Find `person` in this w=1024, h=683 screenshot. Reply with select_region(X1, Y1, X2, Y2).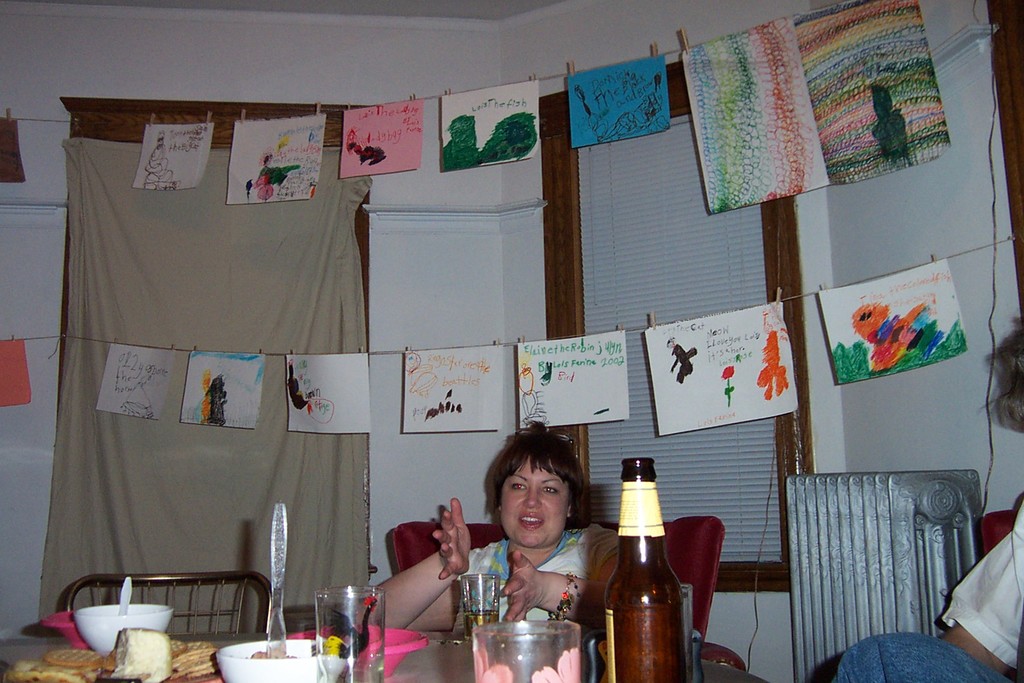
select_region(832, 317, 1023, 682).
